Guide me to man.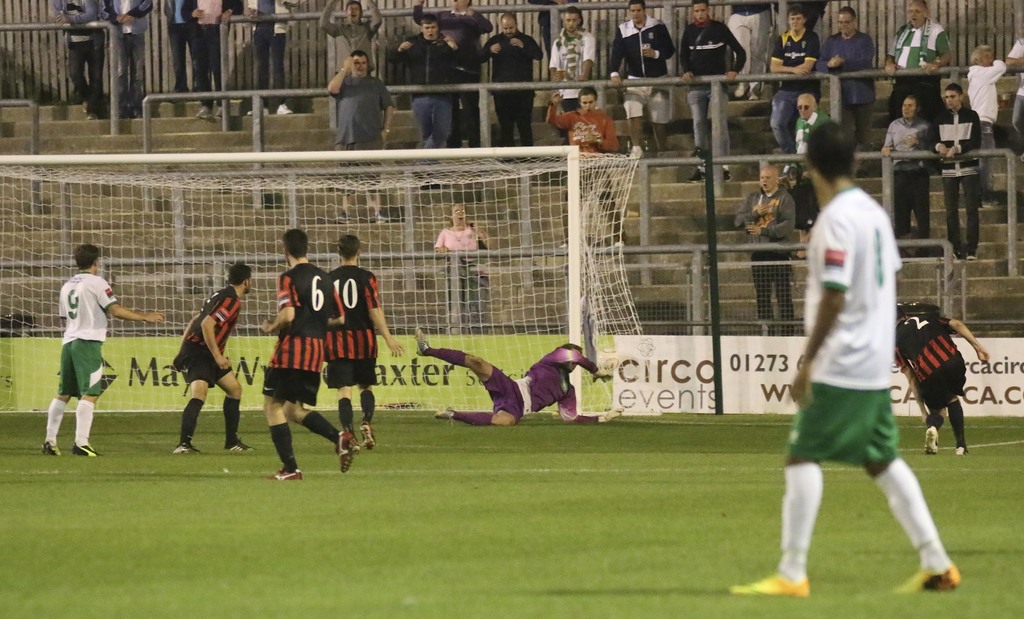
Guidance: [419, 323, 623, 424].
